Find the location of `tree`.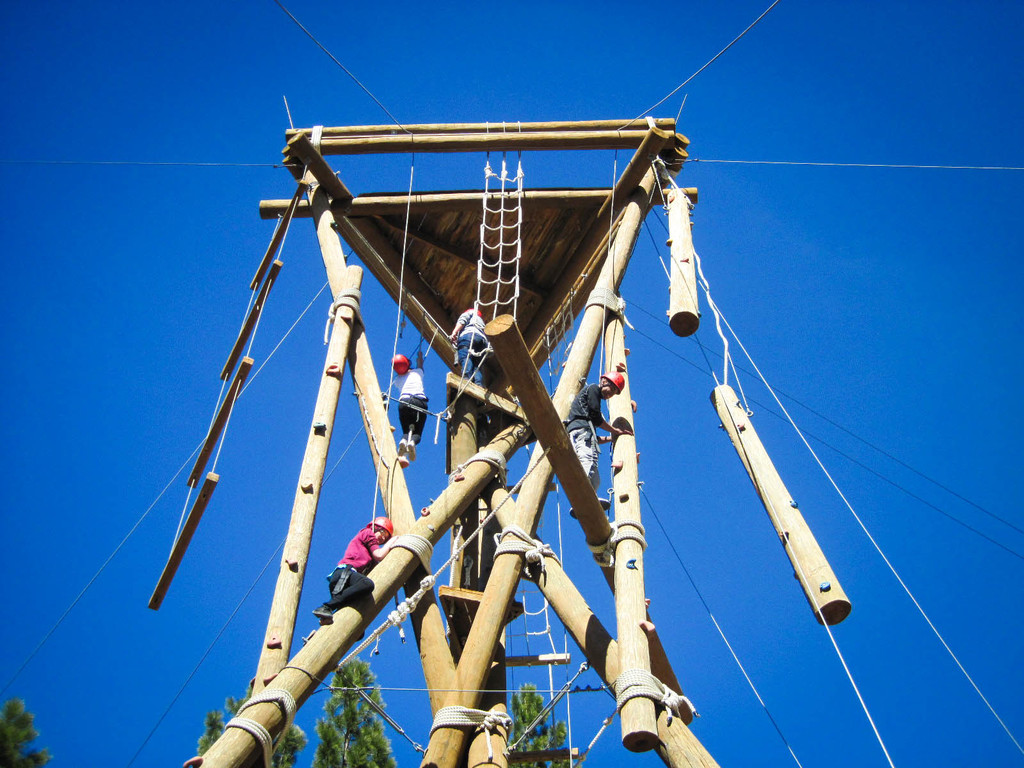
Location: left=194, top=679, right=305, bottom=767.
